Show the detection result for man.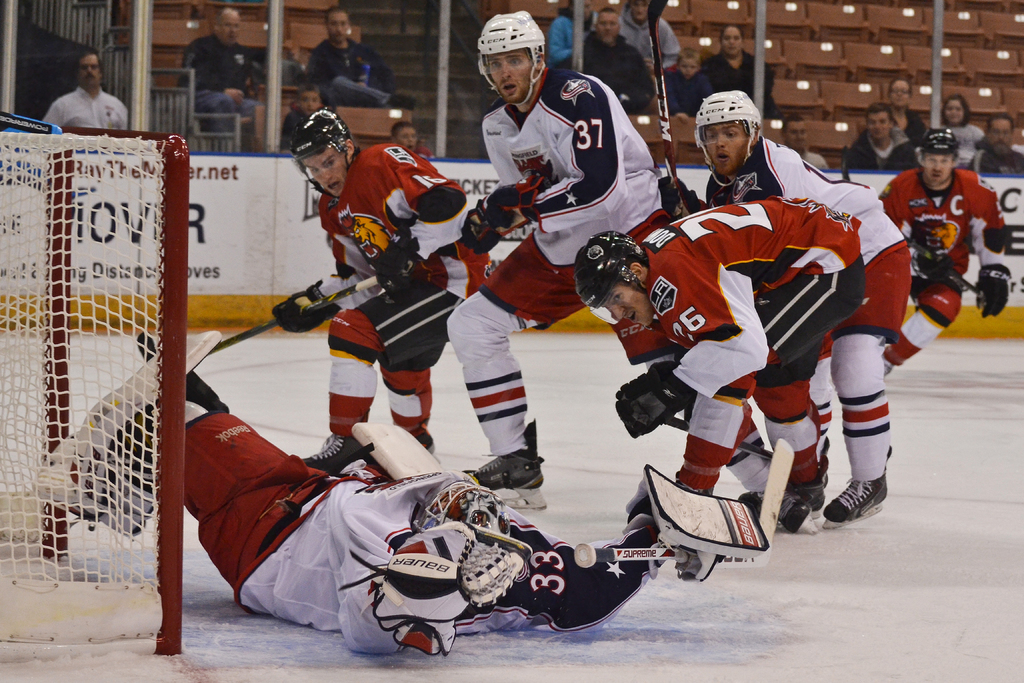
bbox=[876, 127, 1012, 372].
